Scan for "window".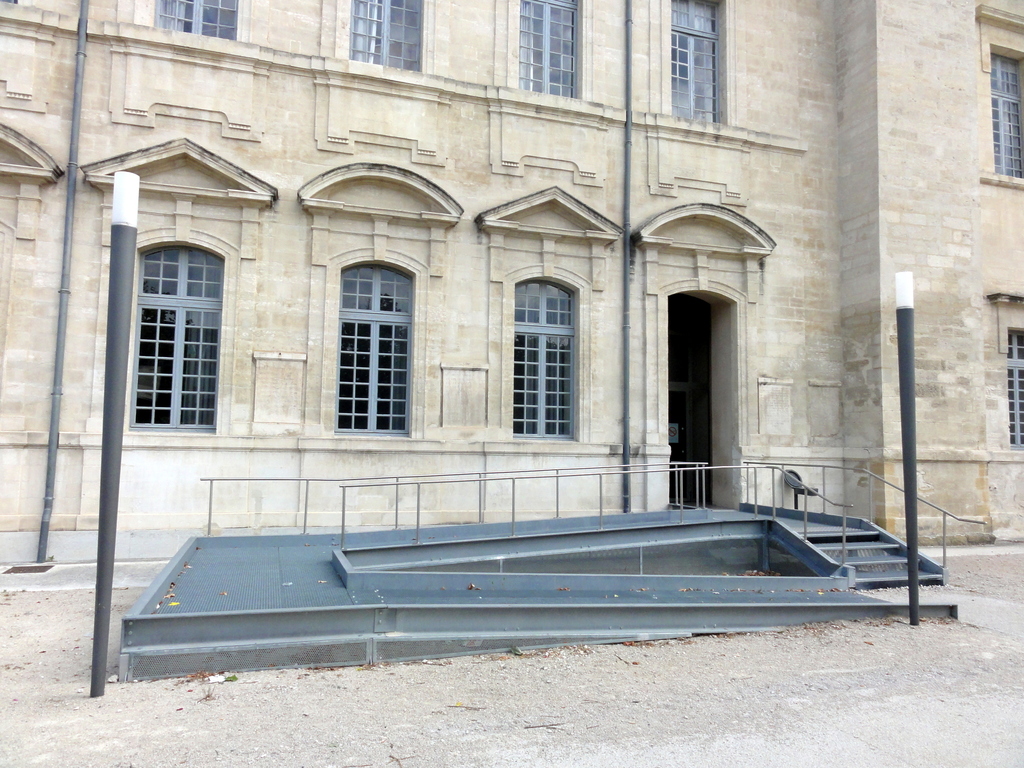
Scan result: <region>1004, 326, 1023, 450</region>.
